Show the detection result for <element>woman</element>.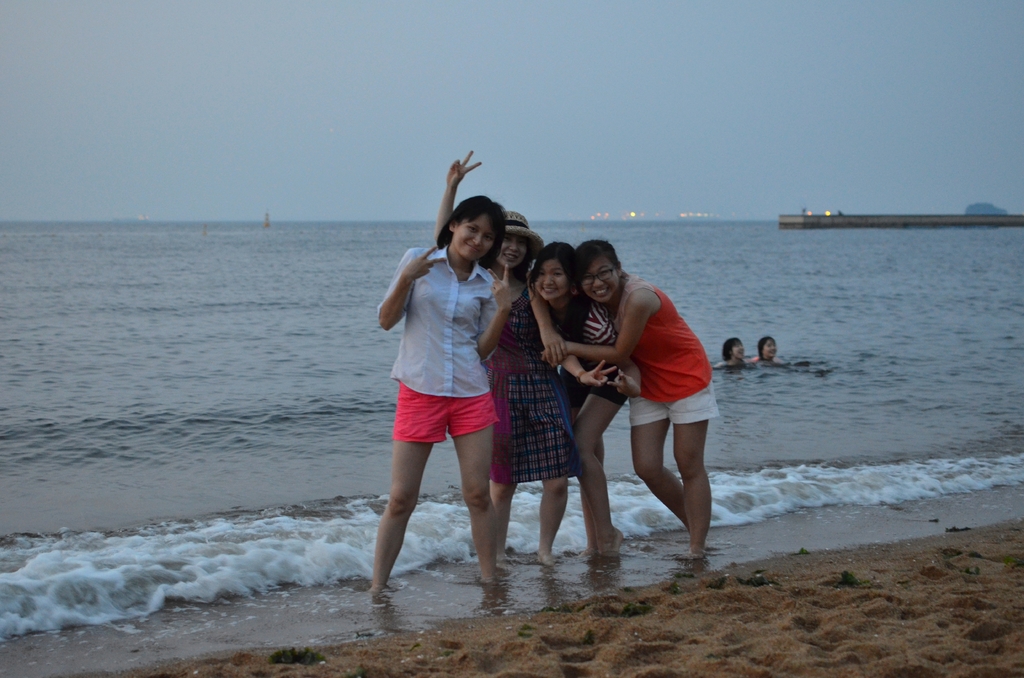
(749,337,778,366).
